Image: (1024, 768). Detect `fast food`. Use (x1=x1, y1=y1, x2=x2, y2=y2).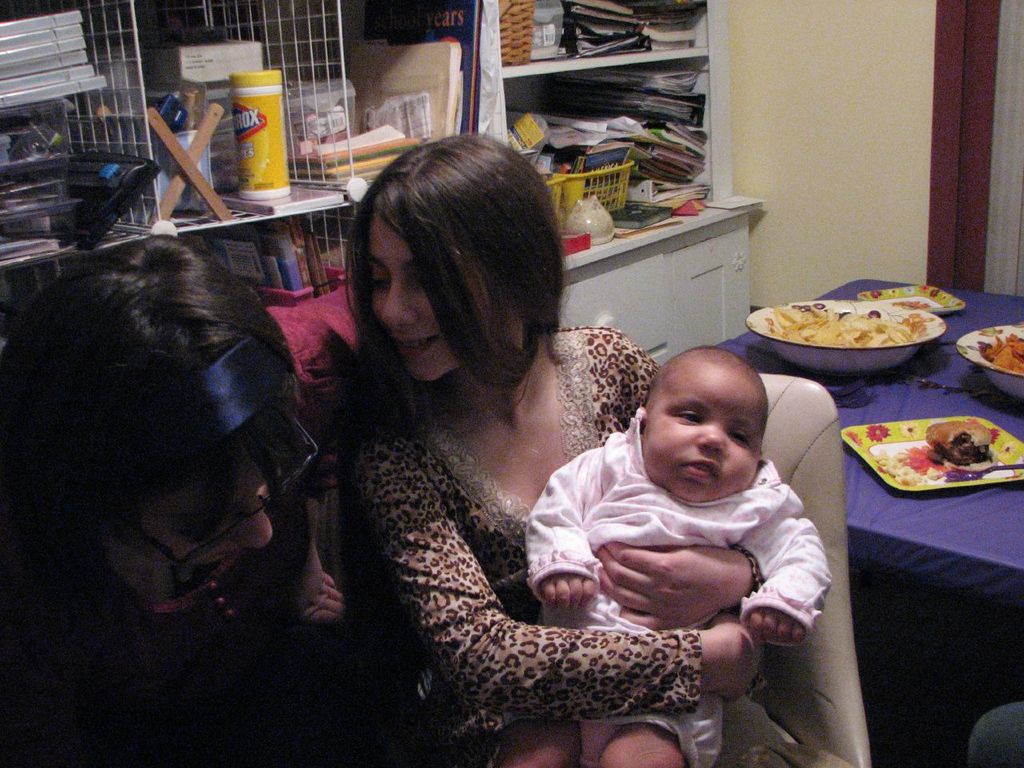
(x1=975, y1=331, x2=1023, y2=375).
